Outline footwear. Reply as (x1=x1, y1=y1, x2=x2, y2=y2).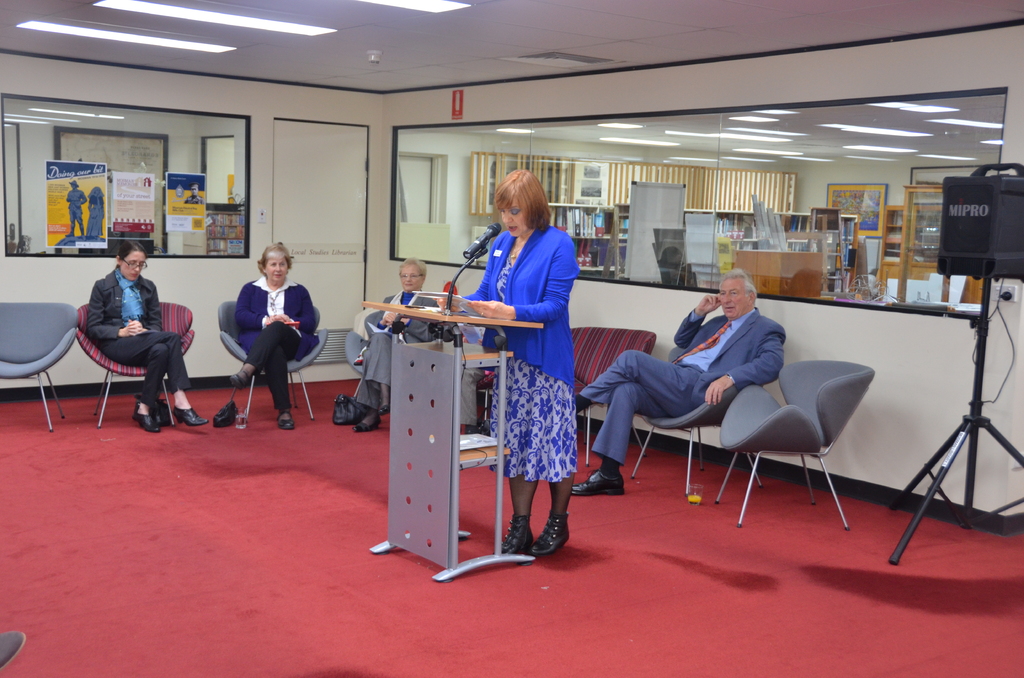
(x1=381, y1=394, x2=391, y2=414).
